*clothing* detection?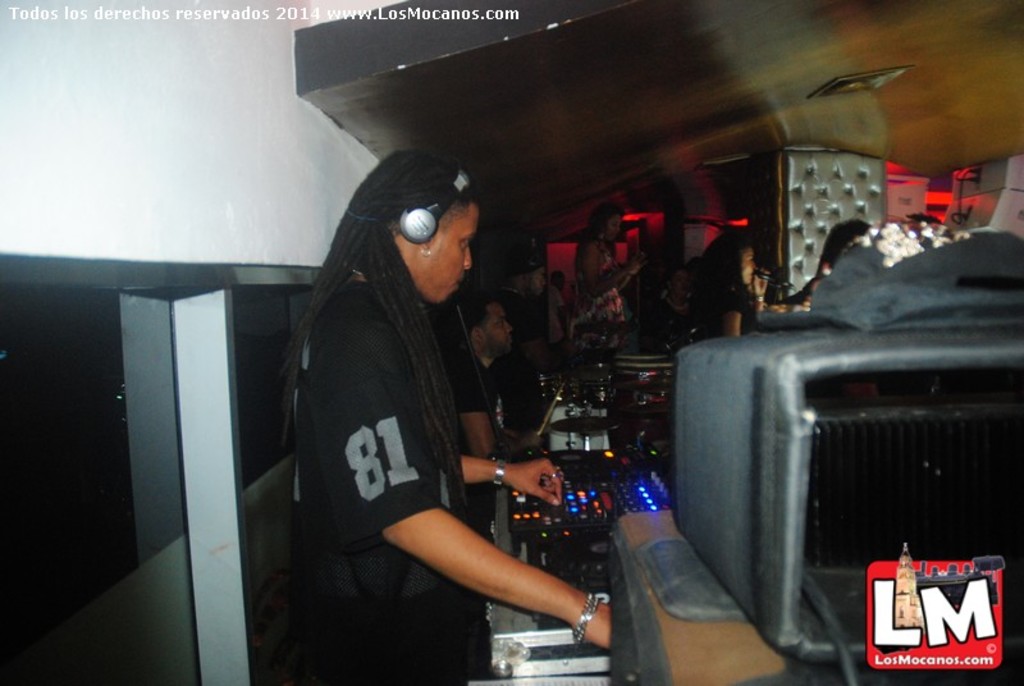
x1=684, y1=278, x2=758, y2=344
